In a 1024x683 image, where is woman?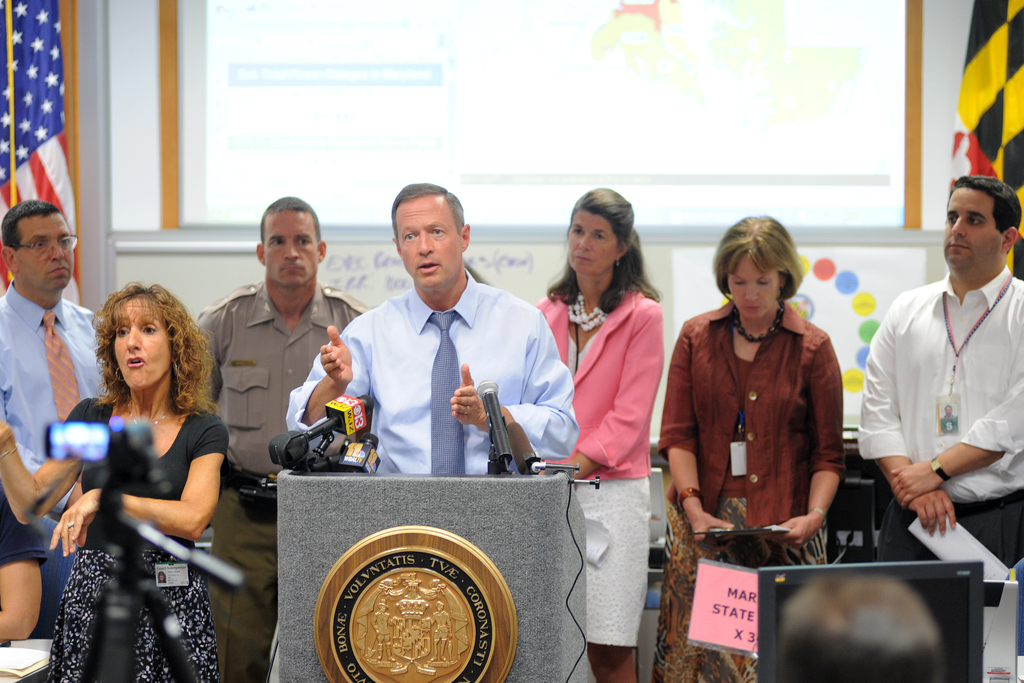
crop(535, 188, 666, 682).
